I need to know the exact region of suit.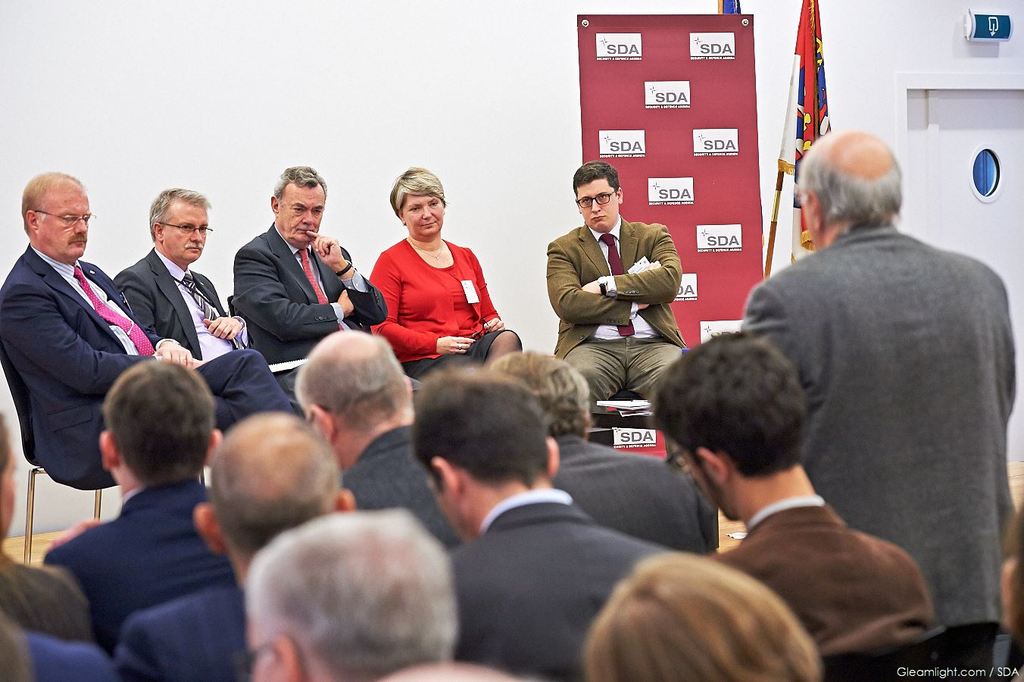
Region: bbox=[2, 240, 164, 478].
